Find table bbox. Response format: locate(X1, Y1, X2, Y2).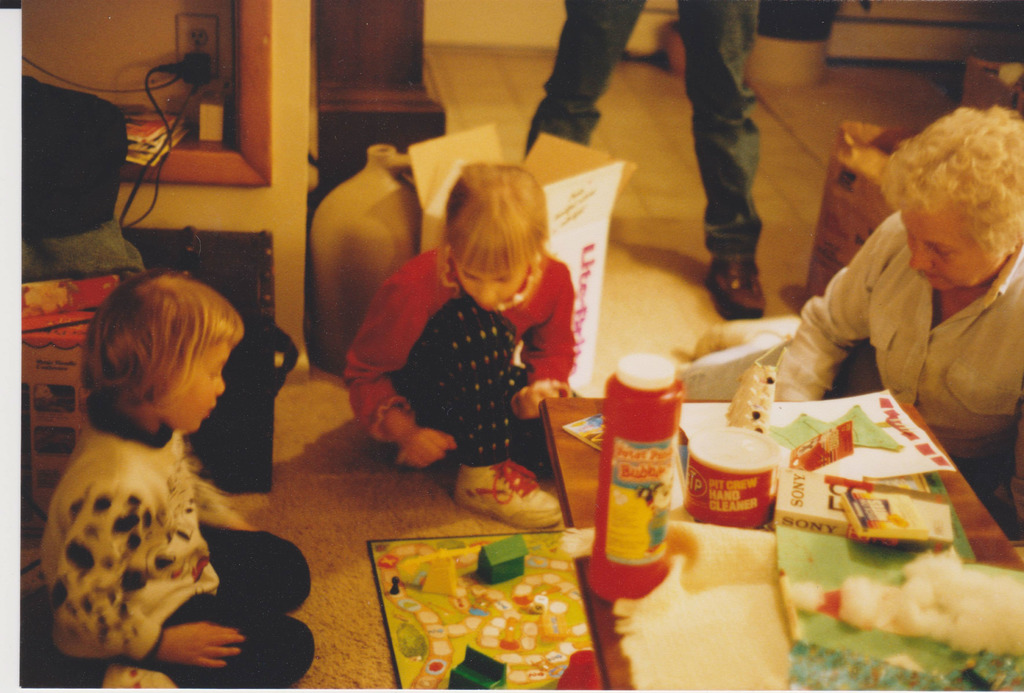
locate(545, 393, 1023, 692).
